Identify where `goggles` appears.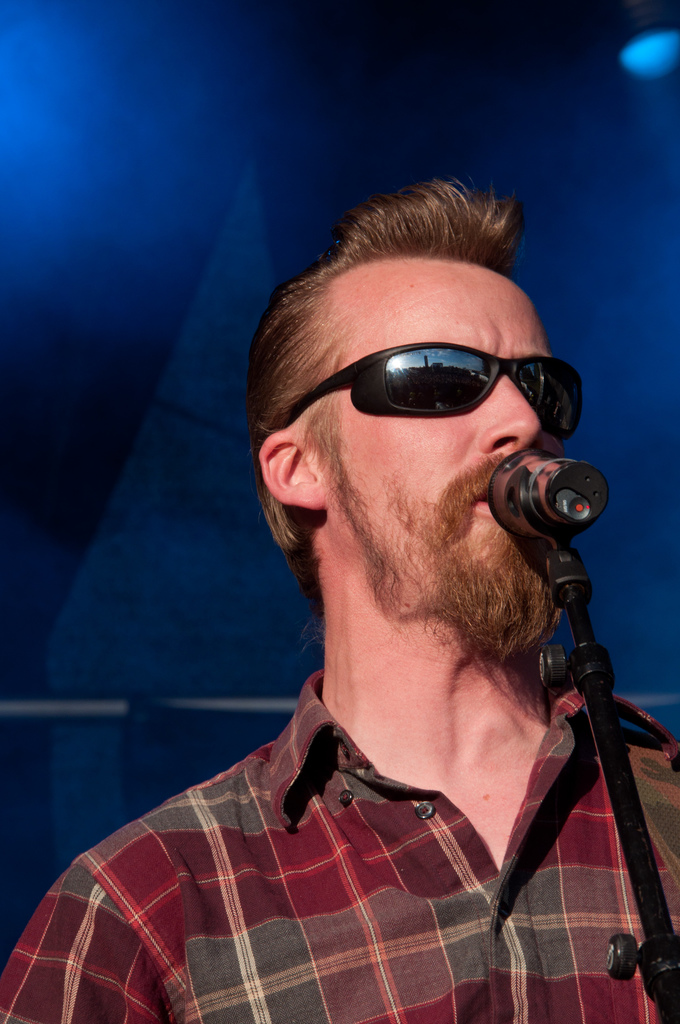
Appears at rect(297, 335, 581, 423).
